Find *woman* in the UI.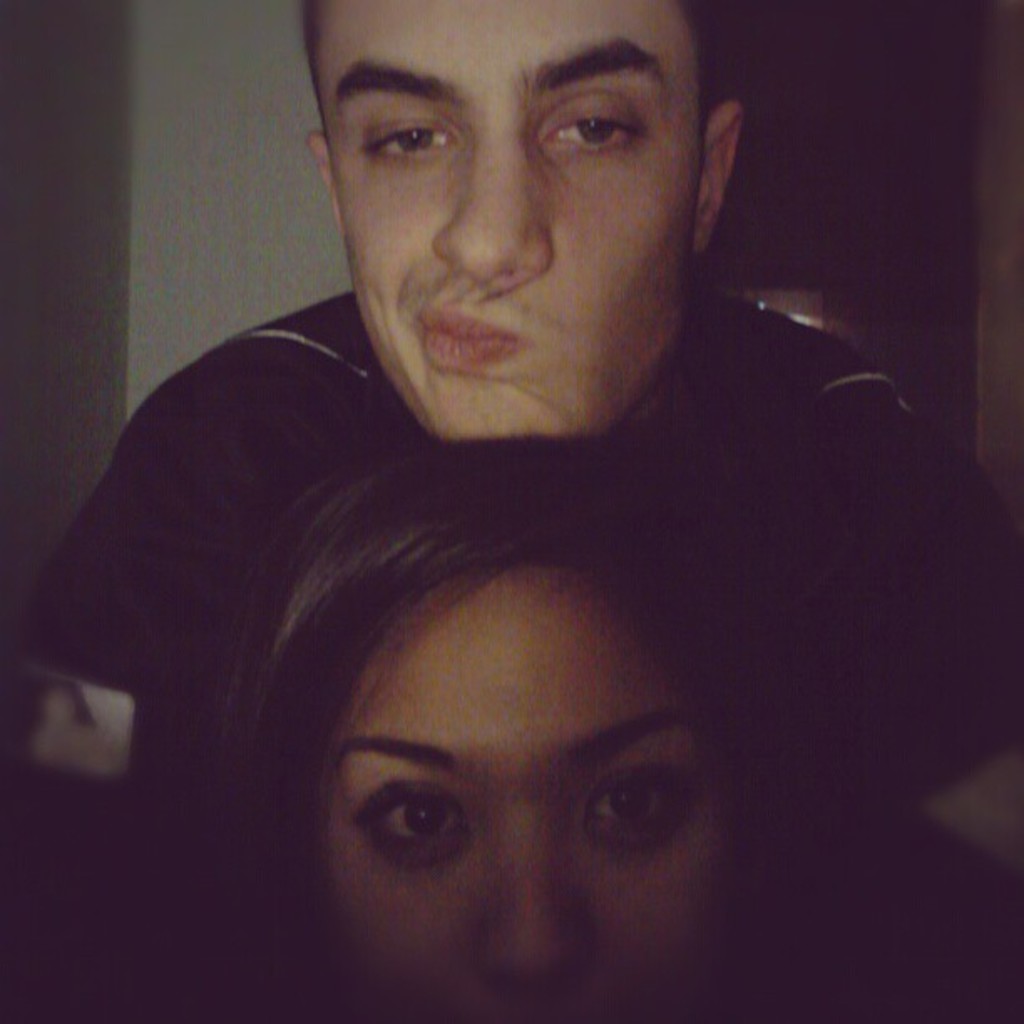
UI element at [x1=171, y1=433, x2=1022, y2=1022].
